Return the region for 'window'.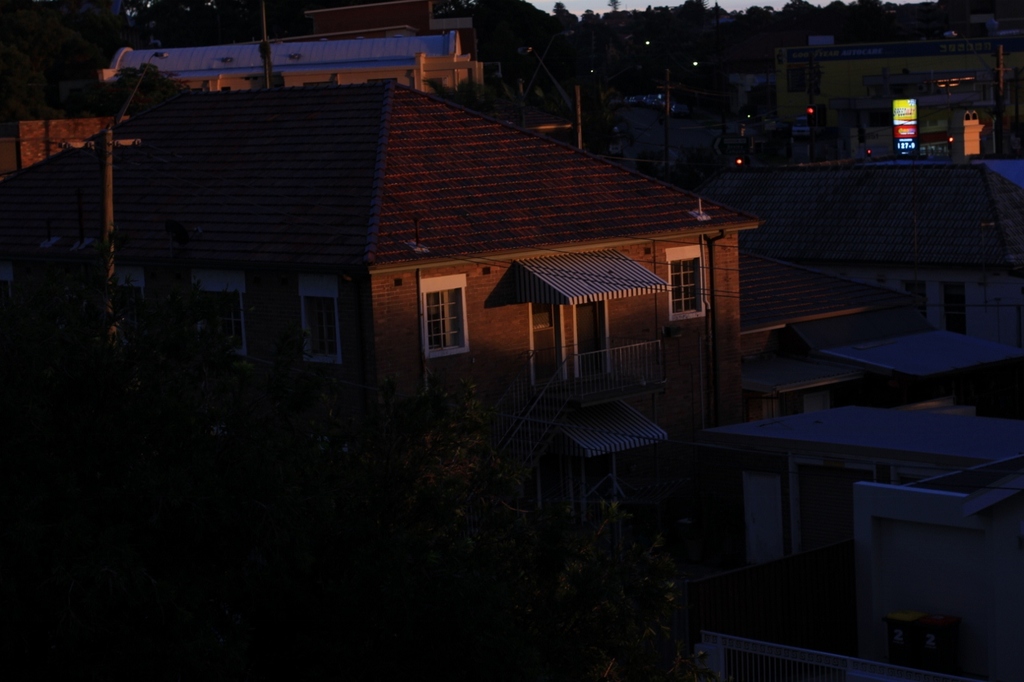
110:267:151:330.
